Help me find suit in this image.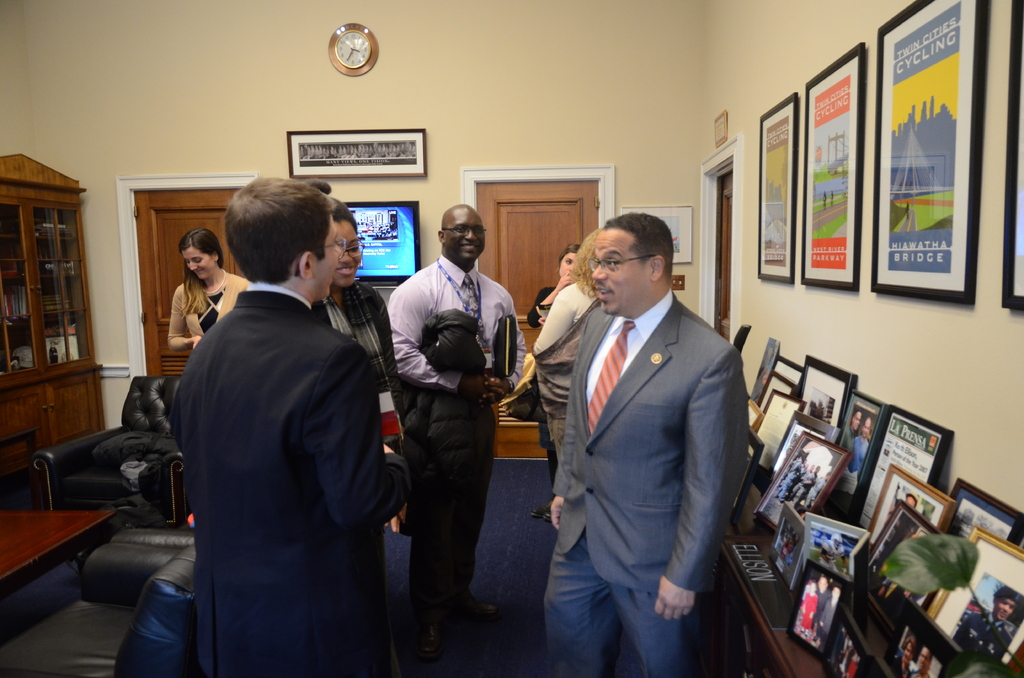
Found it: 541,286,749,677.
